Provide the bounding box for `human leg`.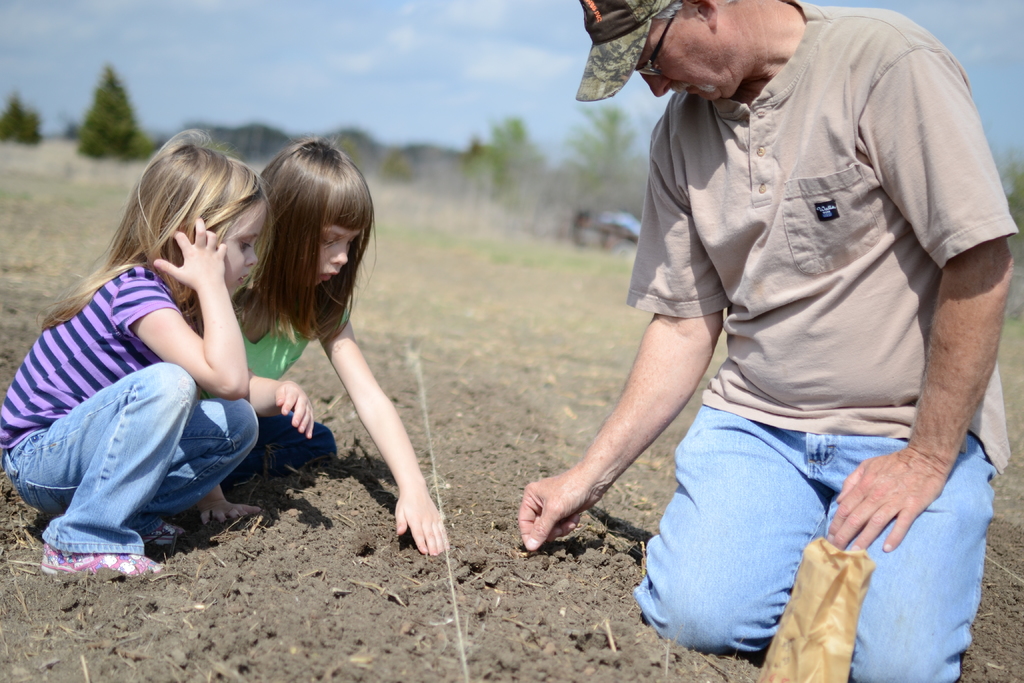
box(819, 383, 996, 682).
